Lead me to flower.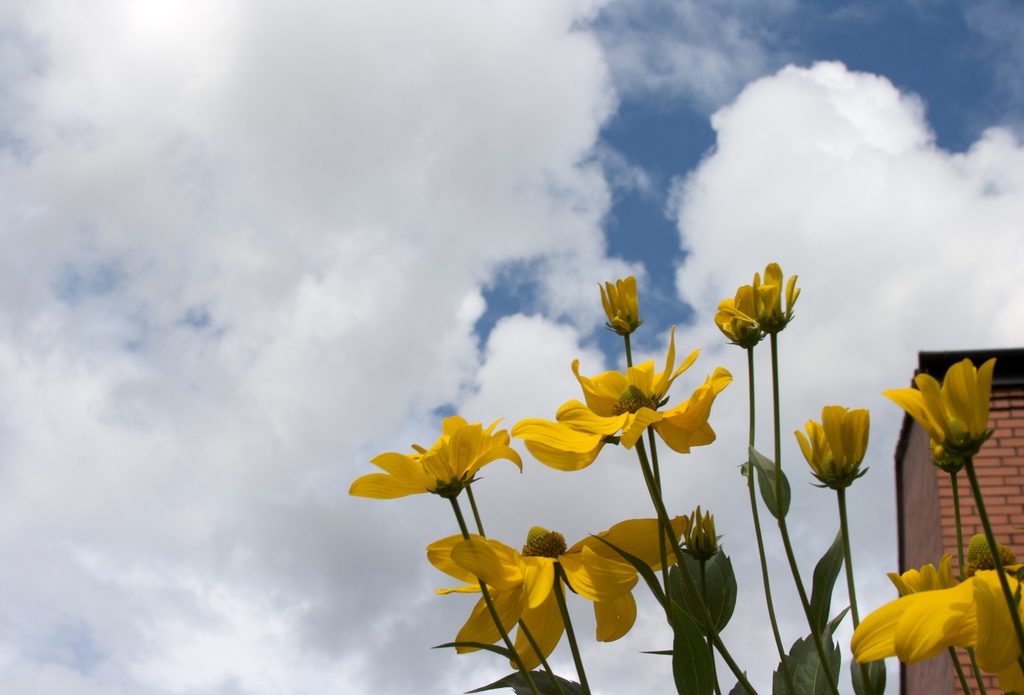
Lead to left=710, top=284, right=763, bottom=345.
